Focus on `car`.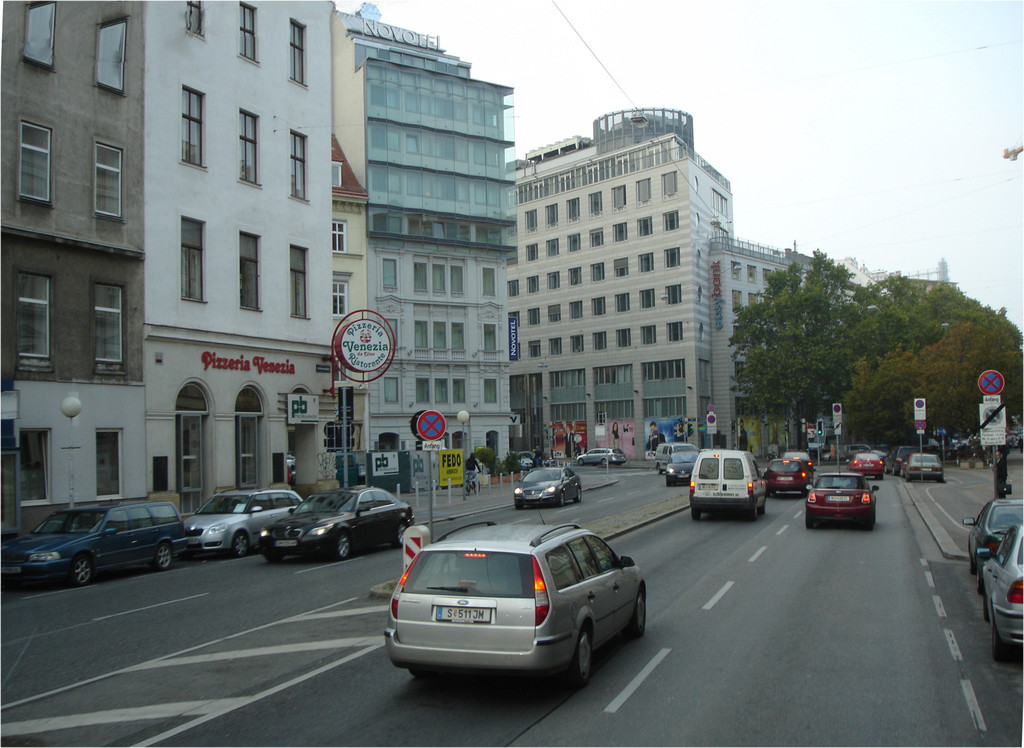
Focused at [4, 494, 188, 583].
